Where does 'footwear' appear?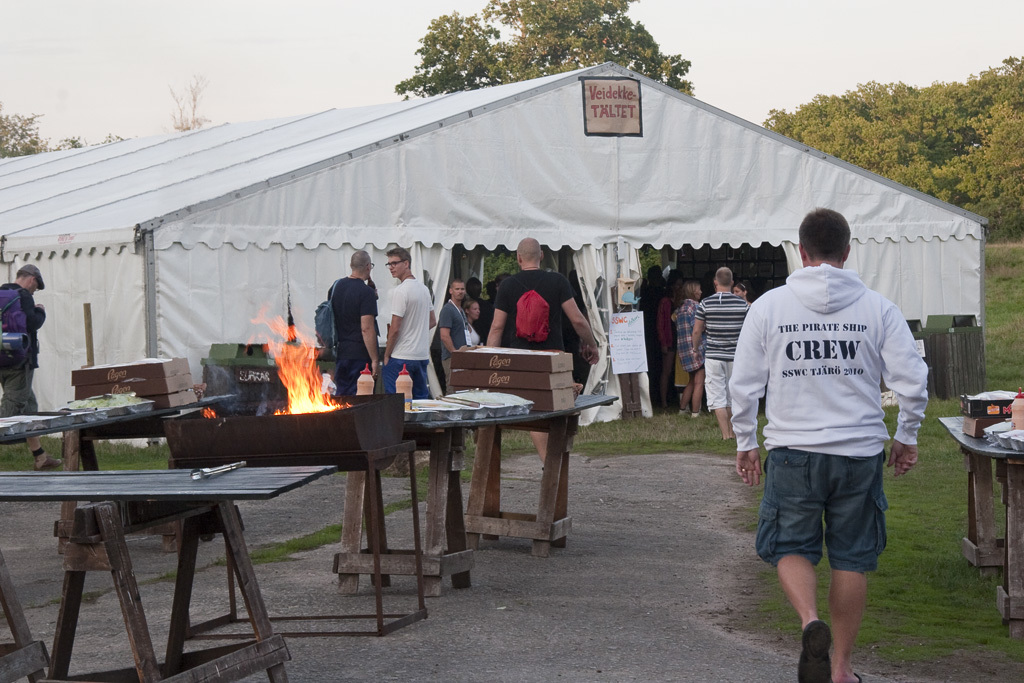
Appears at 799 623 826 682.
